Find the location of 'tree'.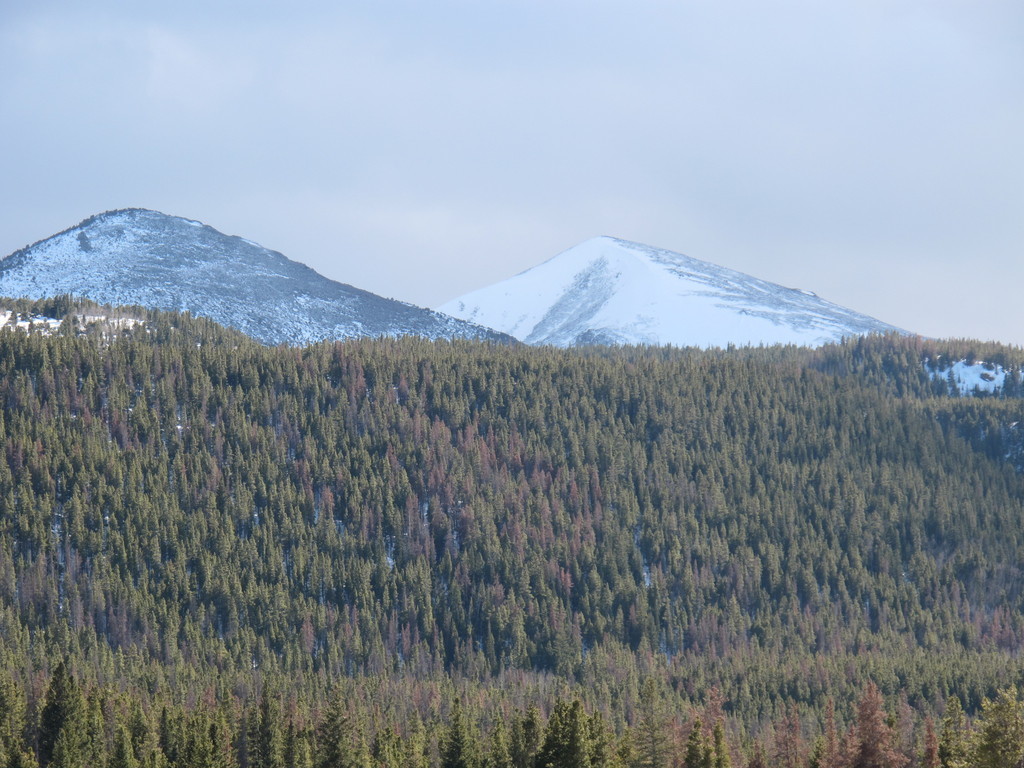
Location: region(931, 686, 1023, 767).
